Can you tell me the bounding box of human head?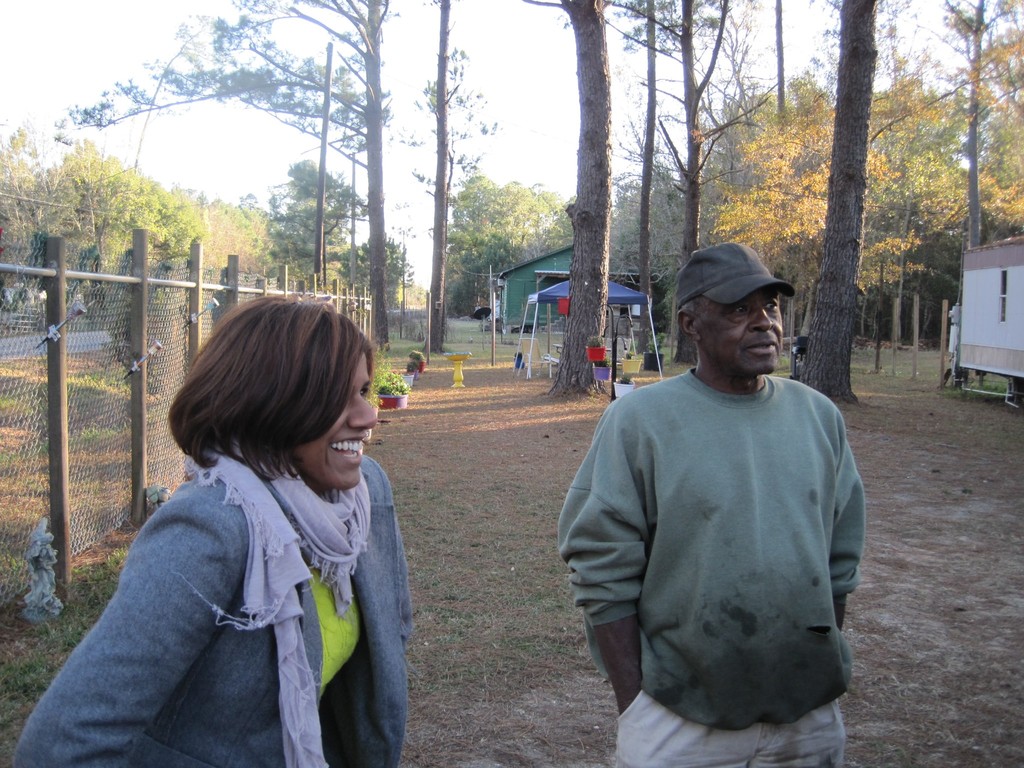
region(198, 303, 378, 495).
